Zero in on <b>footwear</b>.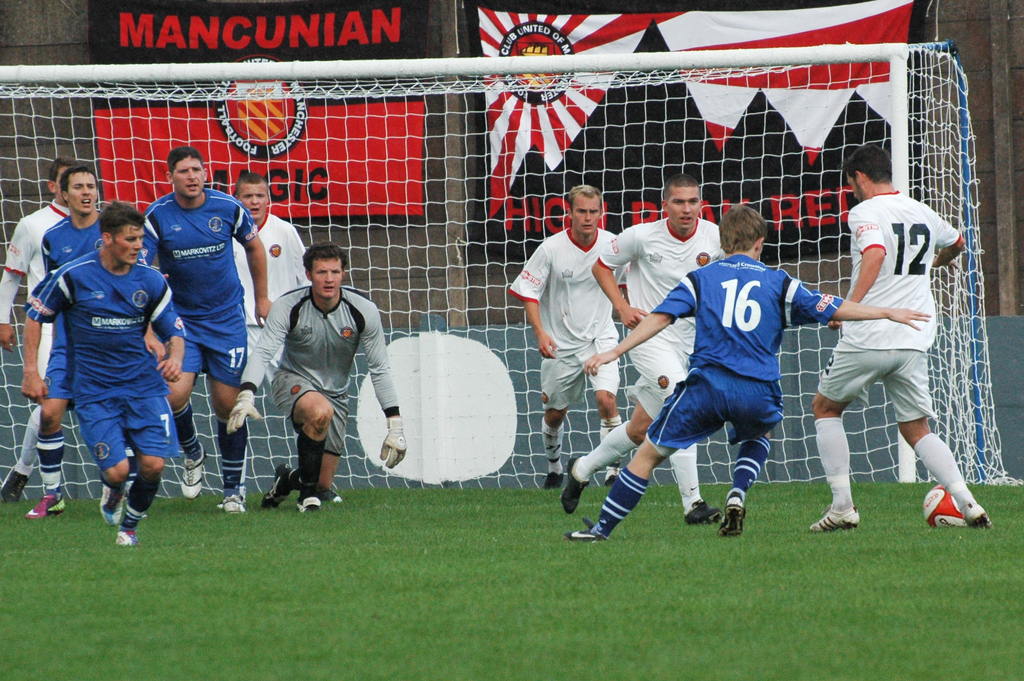
Zeroed in: {"left": 113, "top": 529, "right": 141, "bottom": 552}.
